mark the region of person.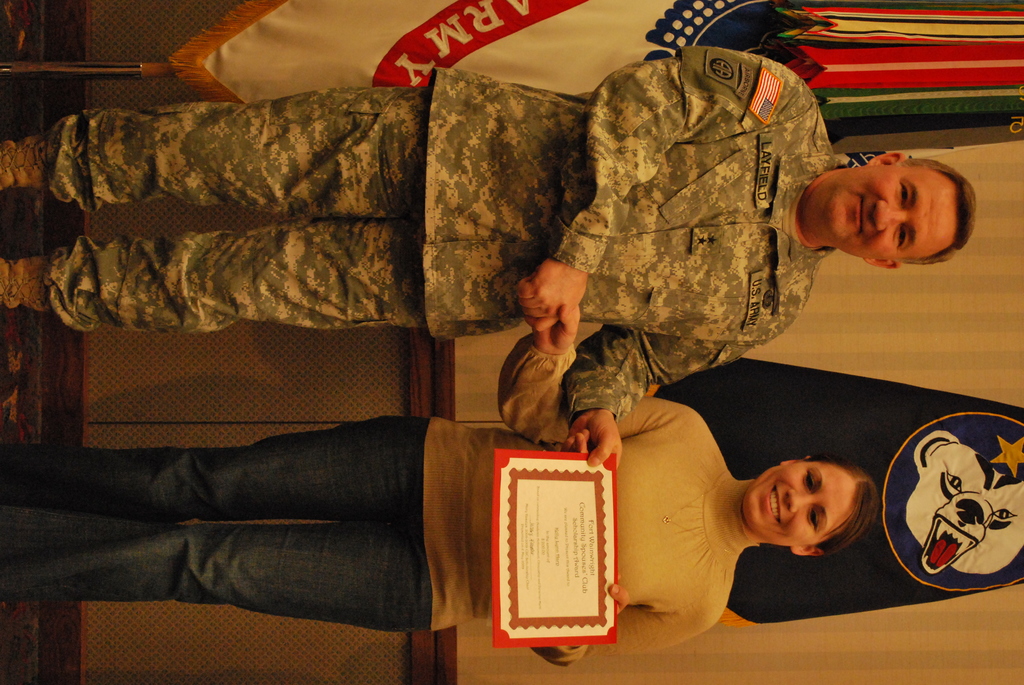
Region: [x1=0, y1=46, x2=979, y2=465].
